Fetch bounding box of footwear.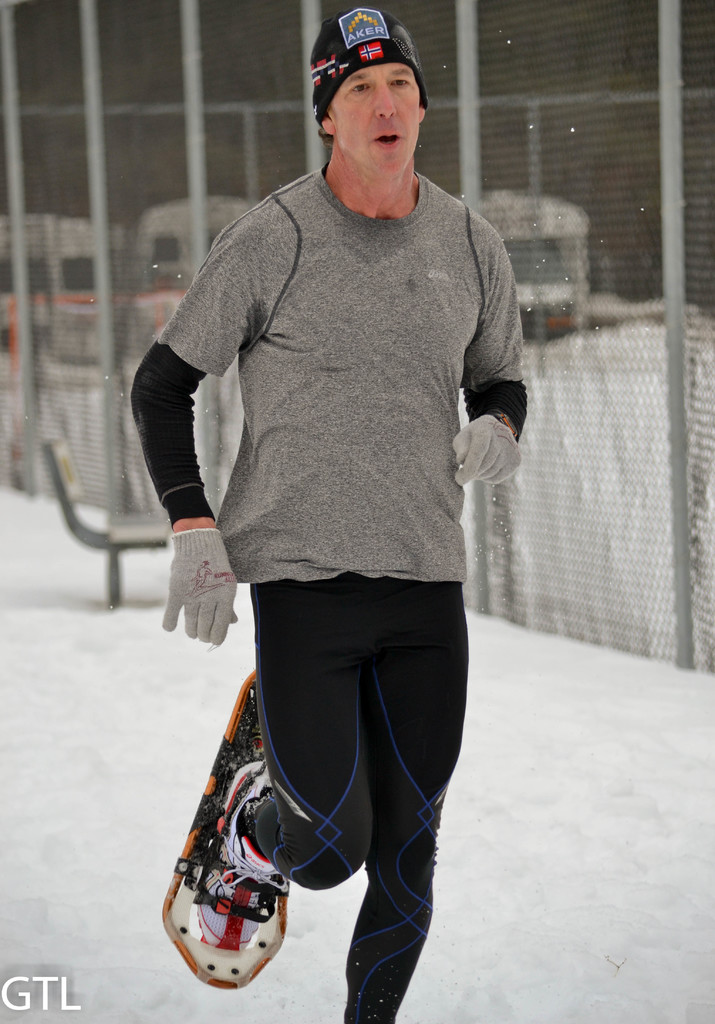
Bbox: <bbox>185, 756, 293, 952</bbox>.
